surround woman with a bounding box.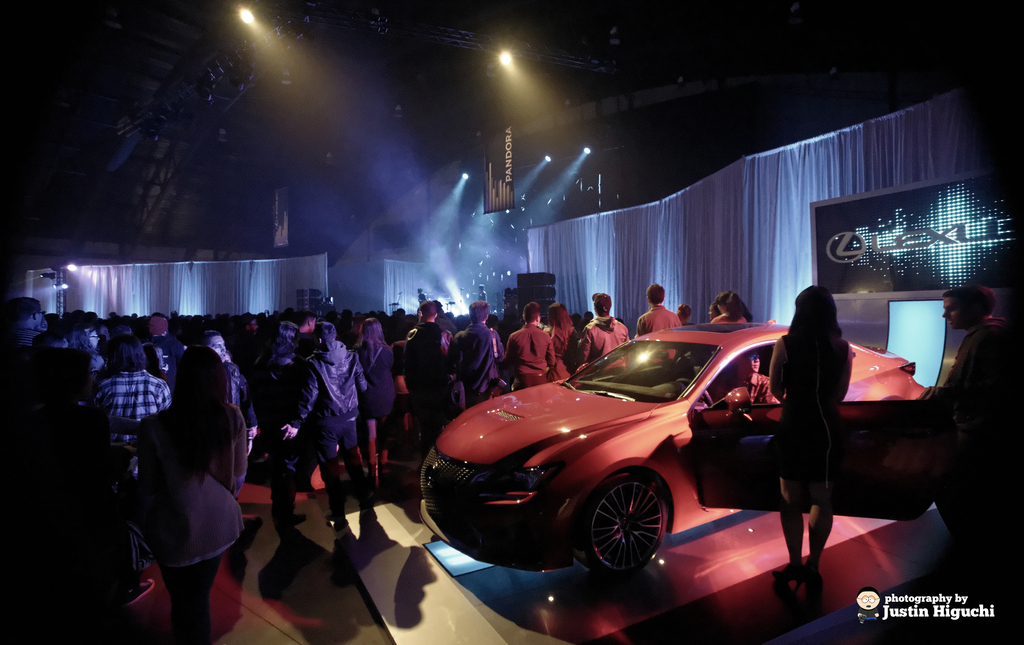
BBox(70, 326, 104, 377).
